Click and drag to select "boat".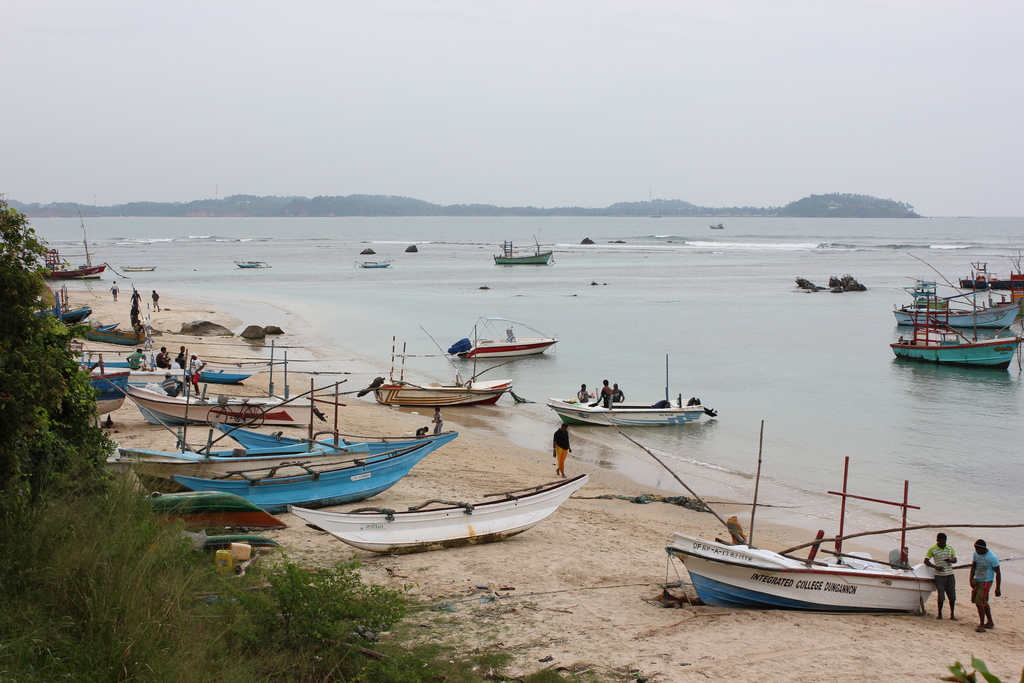
Selection: <box>881,274,1023,336</box>.
